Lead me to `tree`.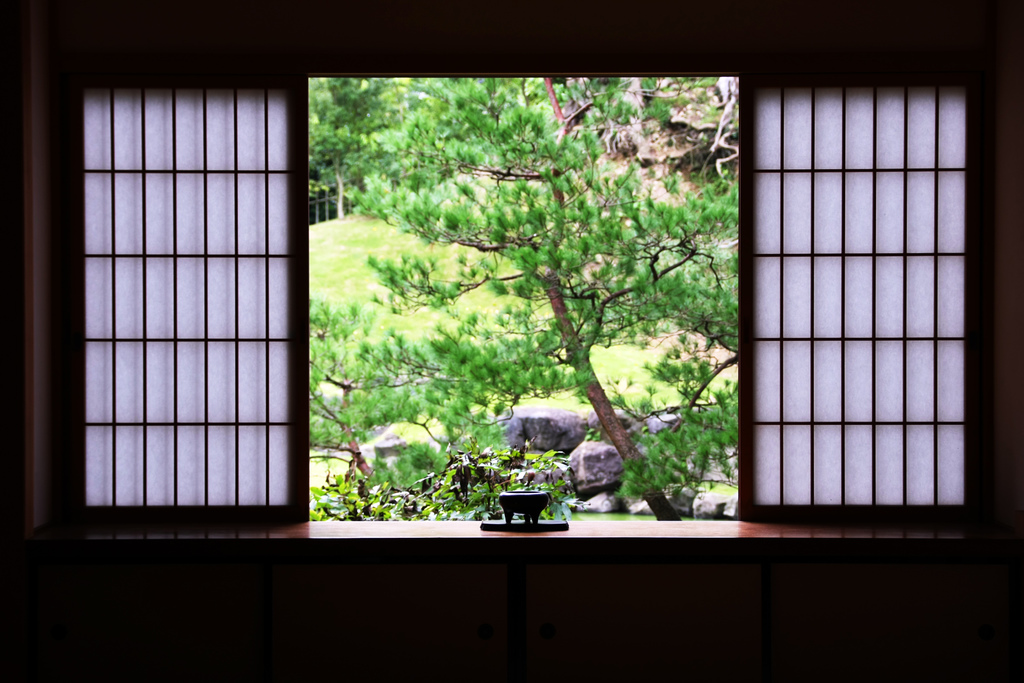
Lead to detection(304, 298, 420, 486).
